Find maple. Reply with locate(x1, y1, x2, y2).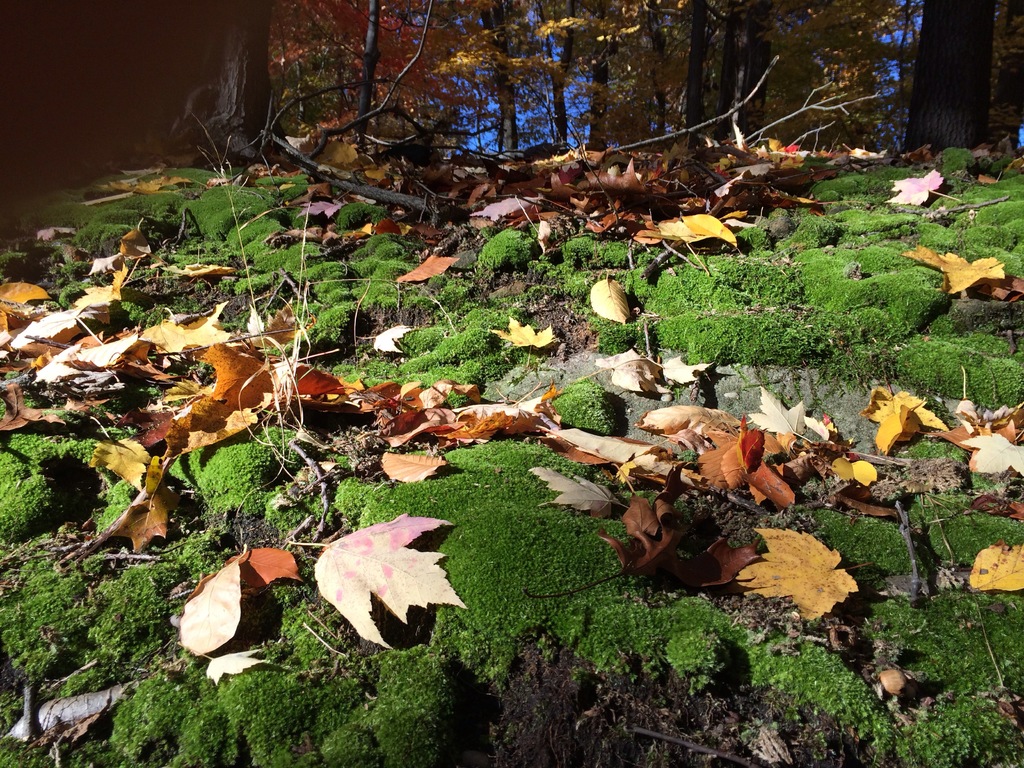
locate(698, 0, 767, 145).
